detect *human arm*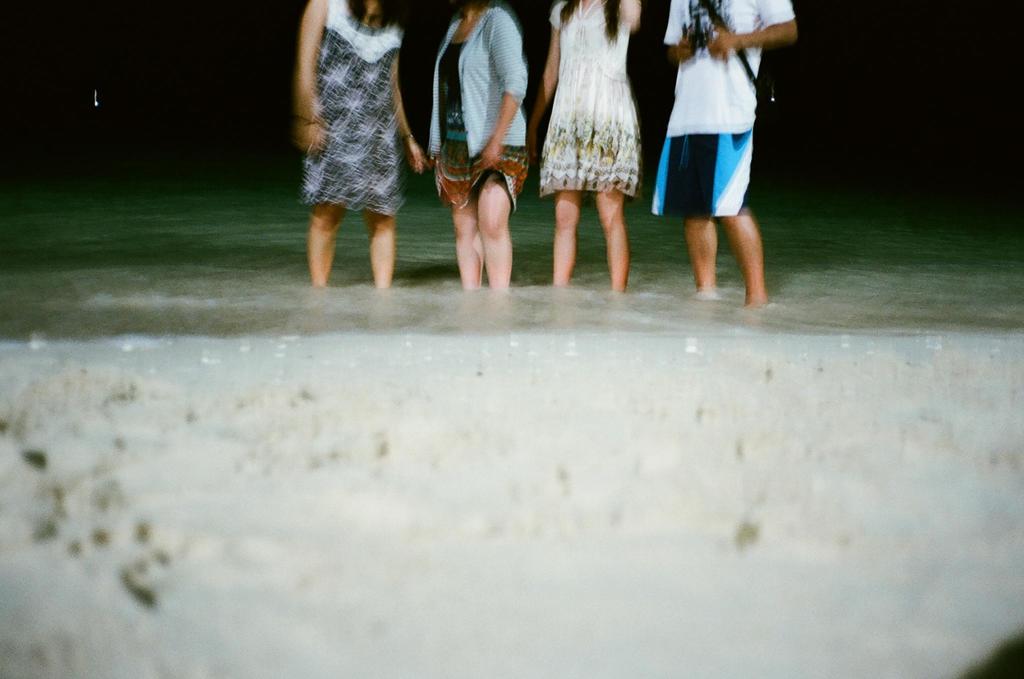
crop(669, 0, 695, 62)
